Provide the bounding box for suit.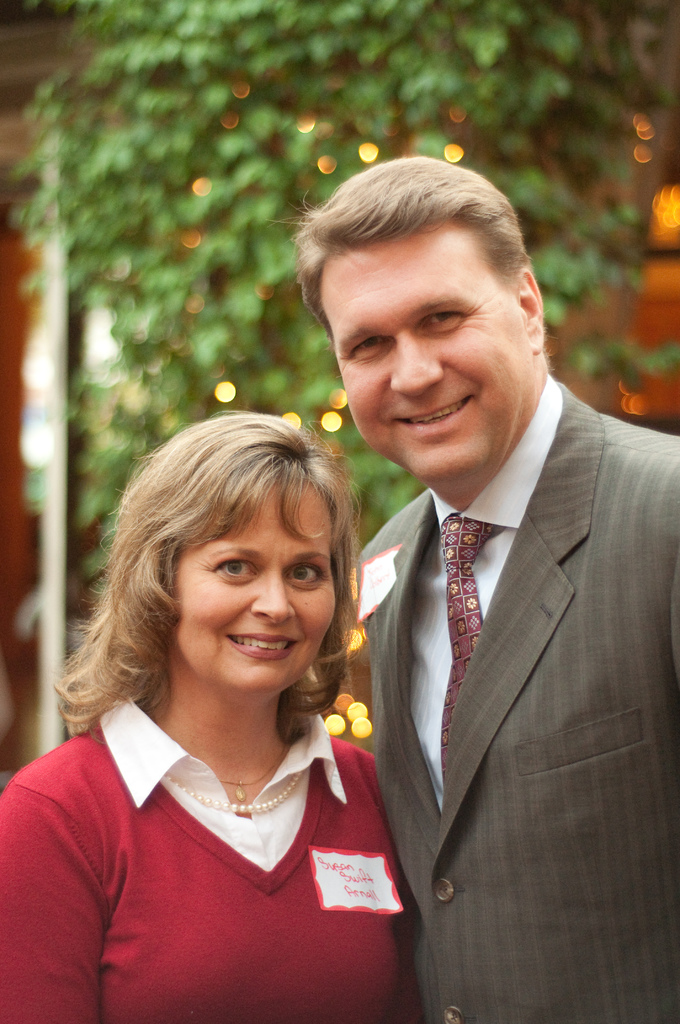
344,273,664,1023.
